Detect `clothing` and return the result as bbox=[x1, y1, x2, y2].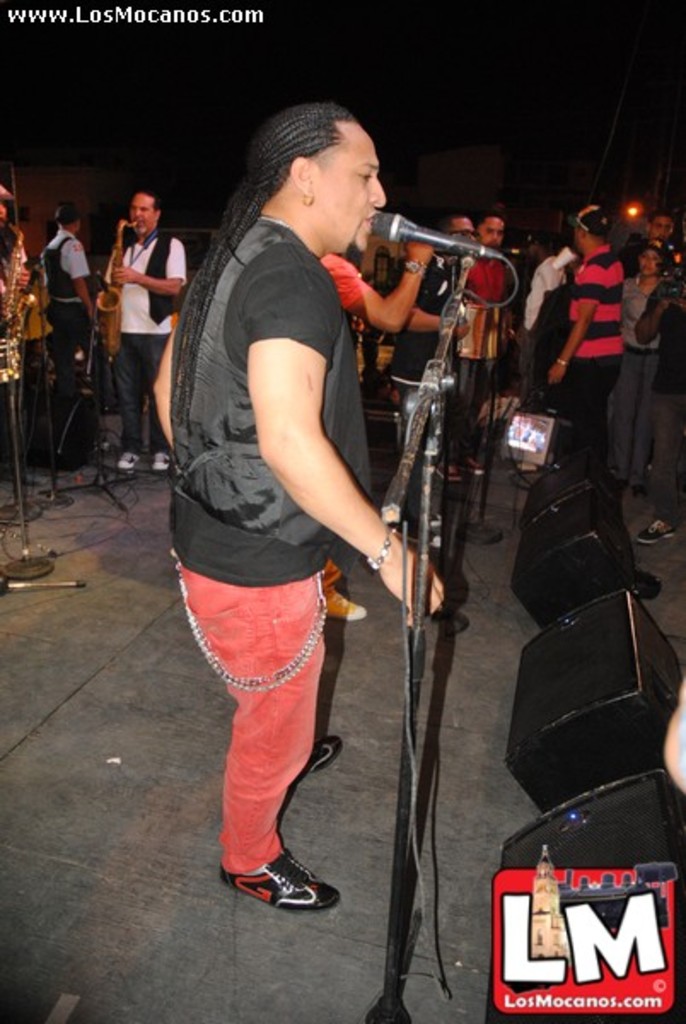
bbox=[462, 254, 509, 459].
